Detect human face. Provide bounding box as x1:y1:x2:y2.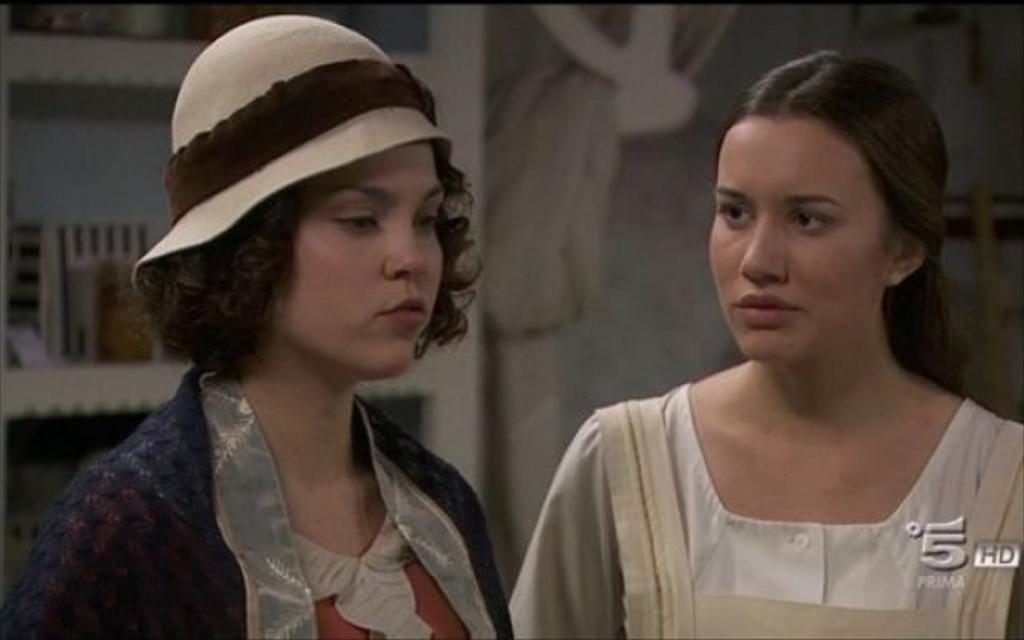
269:141:440:371.
